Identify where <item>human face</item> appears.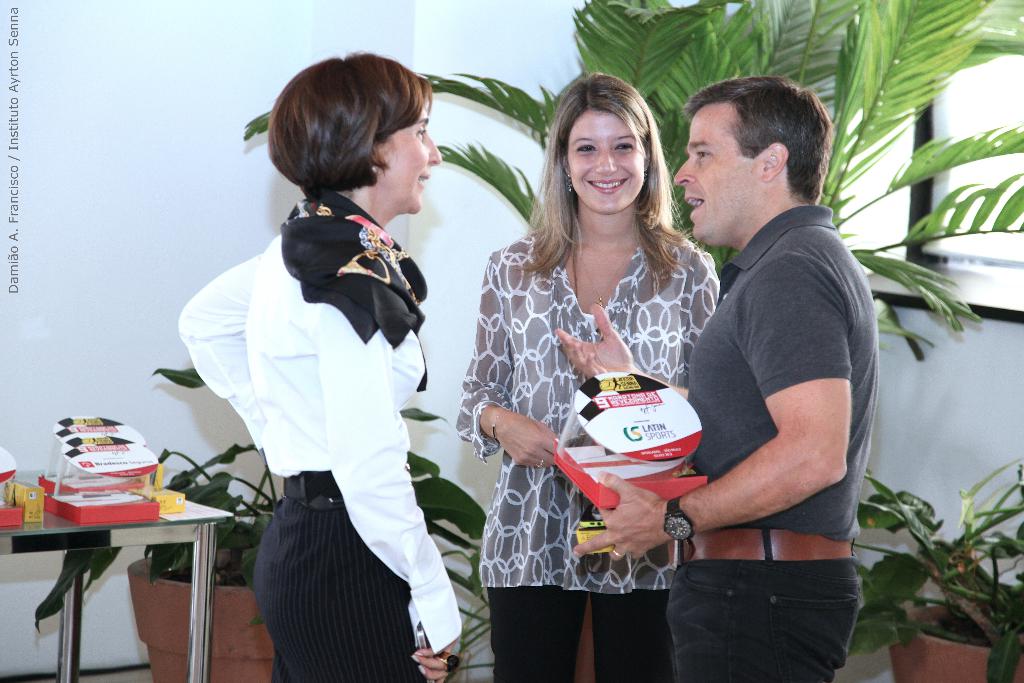
Appears at (x1=674, y1=99, x2=766, y2=236).
